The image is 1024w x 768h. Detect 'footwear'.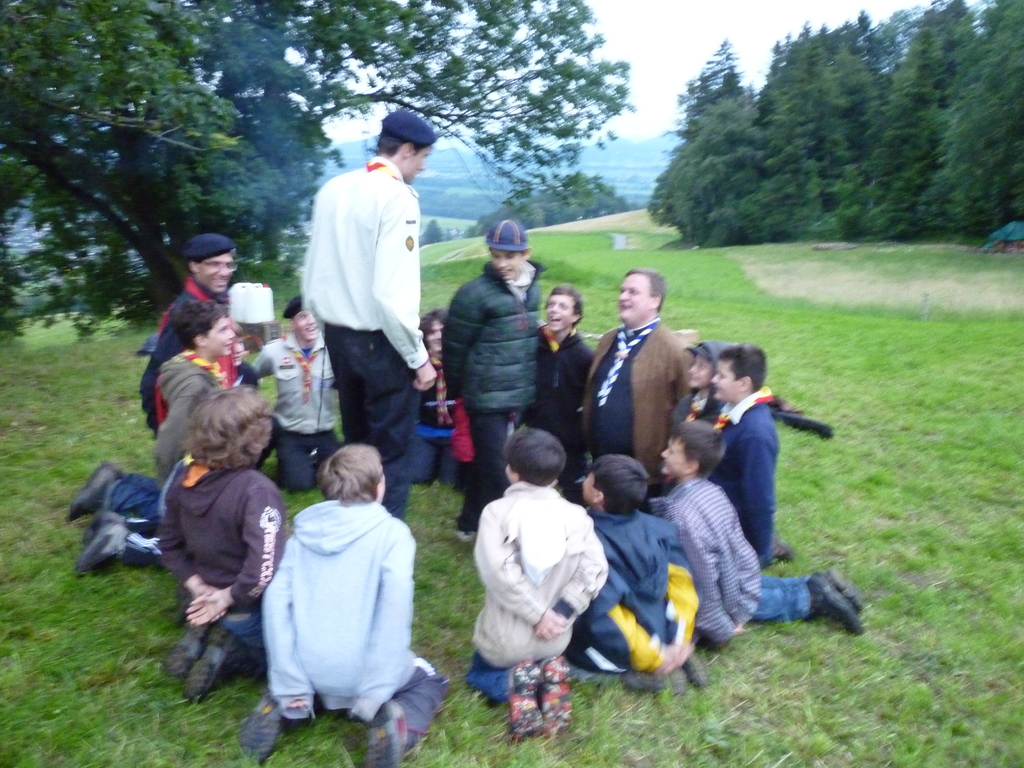
Detection: <box>82,500,119,542</box>.
